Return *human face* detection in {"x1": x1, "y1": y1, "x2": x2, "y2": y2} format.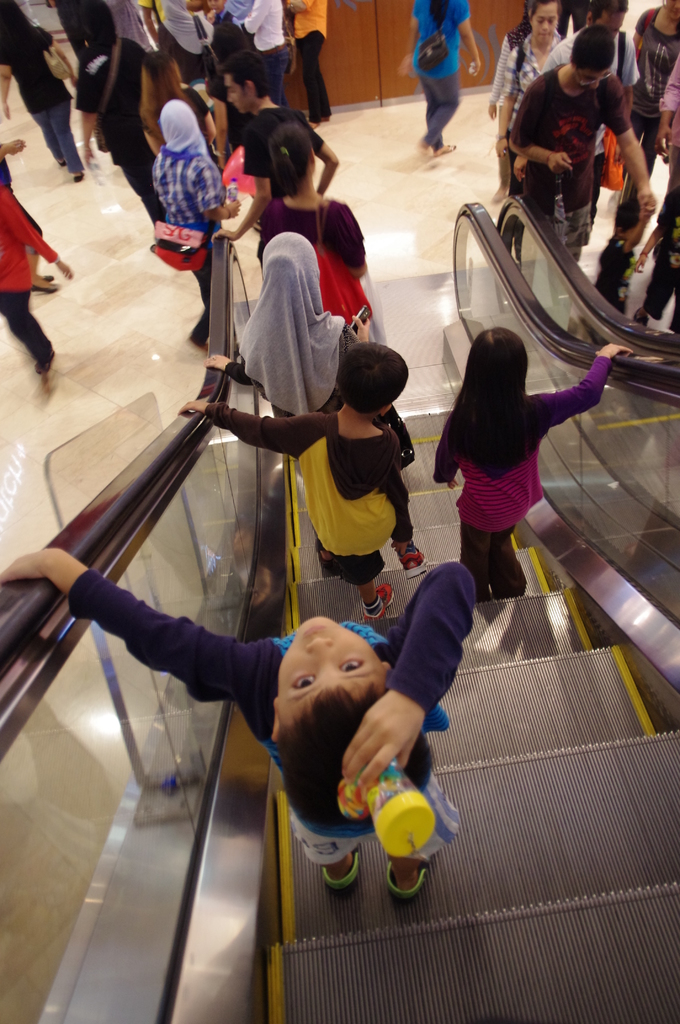
{"x1": 224, "y1": 81, "x2": 247, "y2": 111}.
